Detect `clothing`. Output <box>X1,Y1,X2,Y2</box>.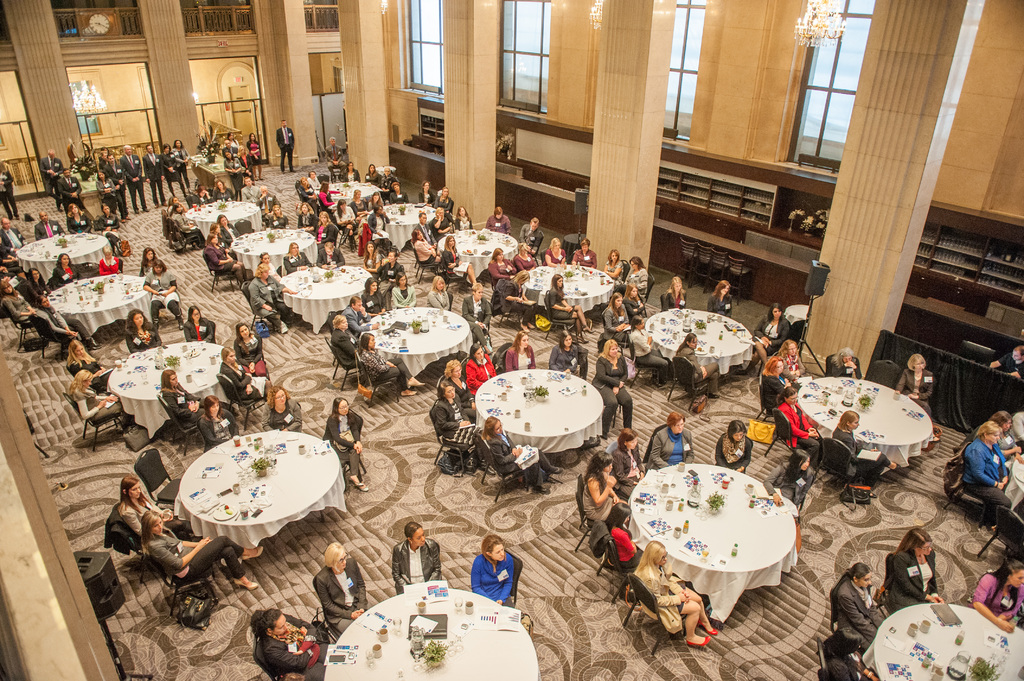
<box>426,287,449,312</box>.
